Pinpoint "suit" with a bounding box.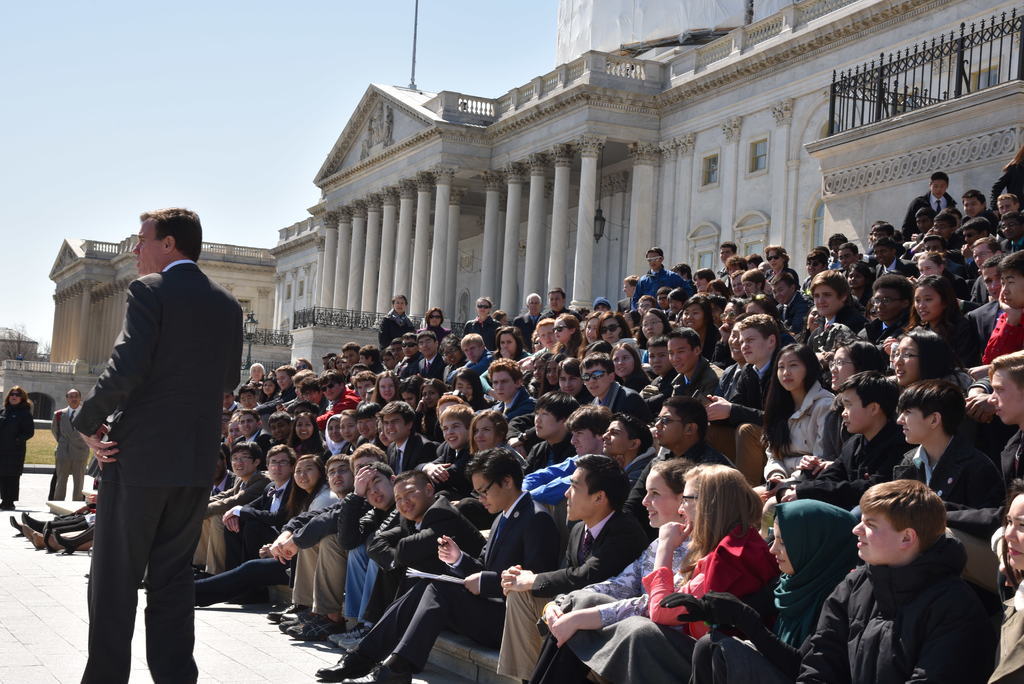
353,489,564,670.
